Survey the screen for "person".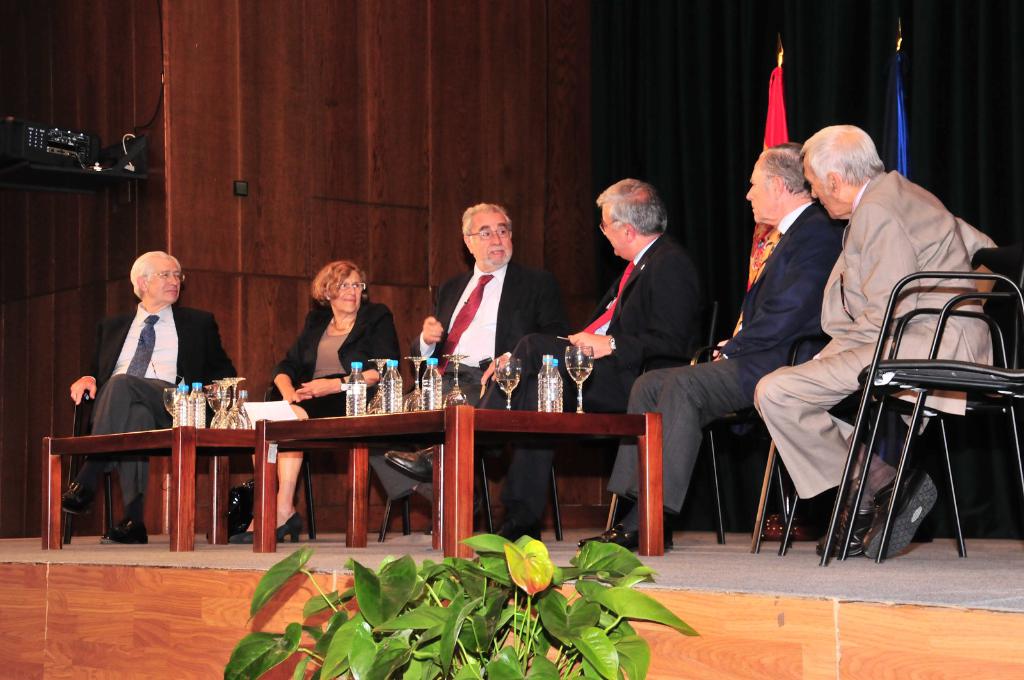
Survey found: [x1=257, y1=256, x2=394, y2=549].
